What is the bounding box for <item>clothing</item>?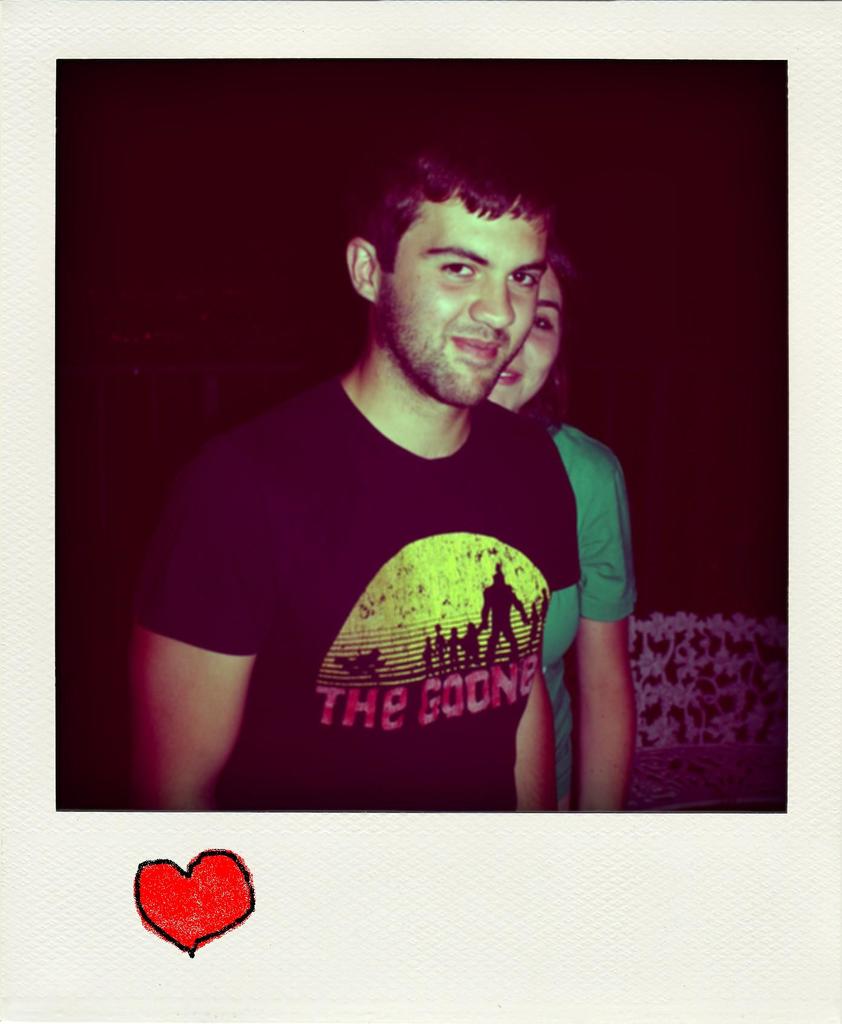
<bbox>517, 407, 648, 803</bbox>.
